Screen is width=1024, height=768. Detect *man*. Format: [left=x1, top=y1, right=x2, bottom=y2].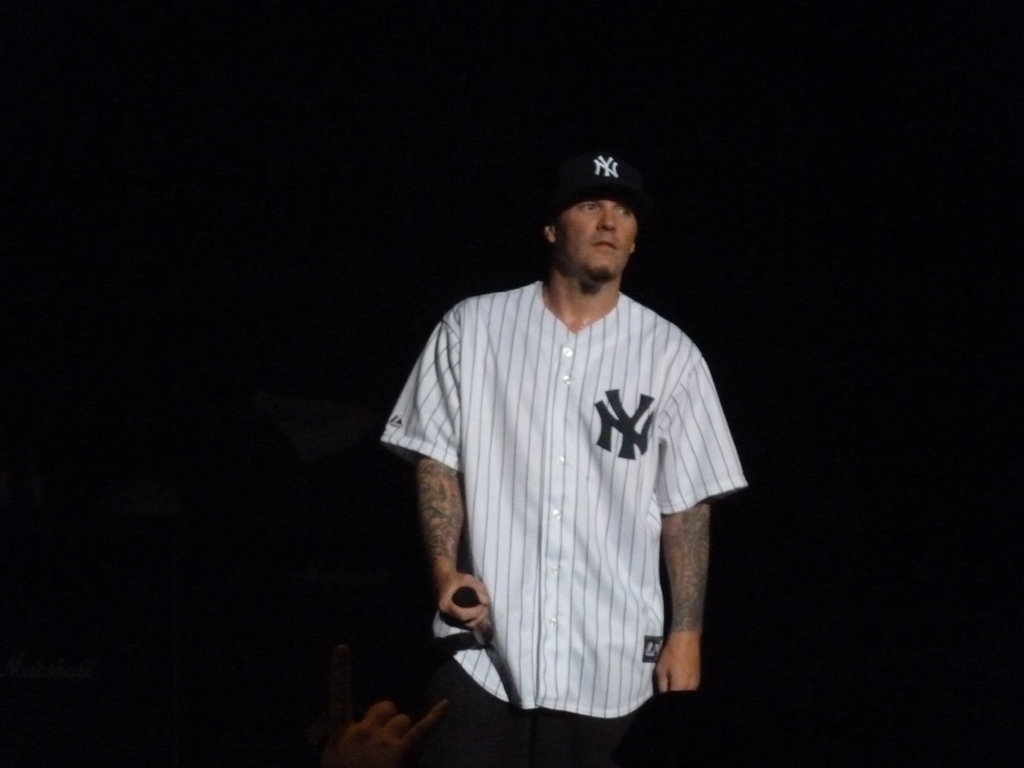
[left=377, top=131, right=749, bottom=746].
